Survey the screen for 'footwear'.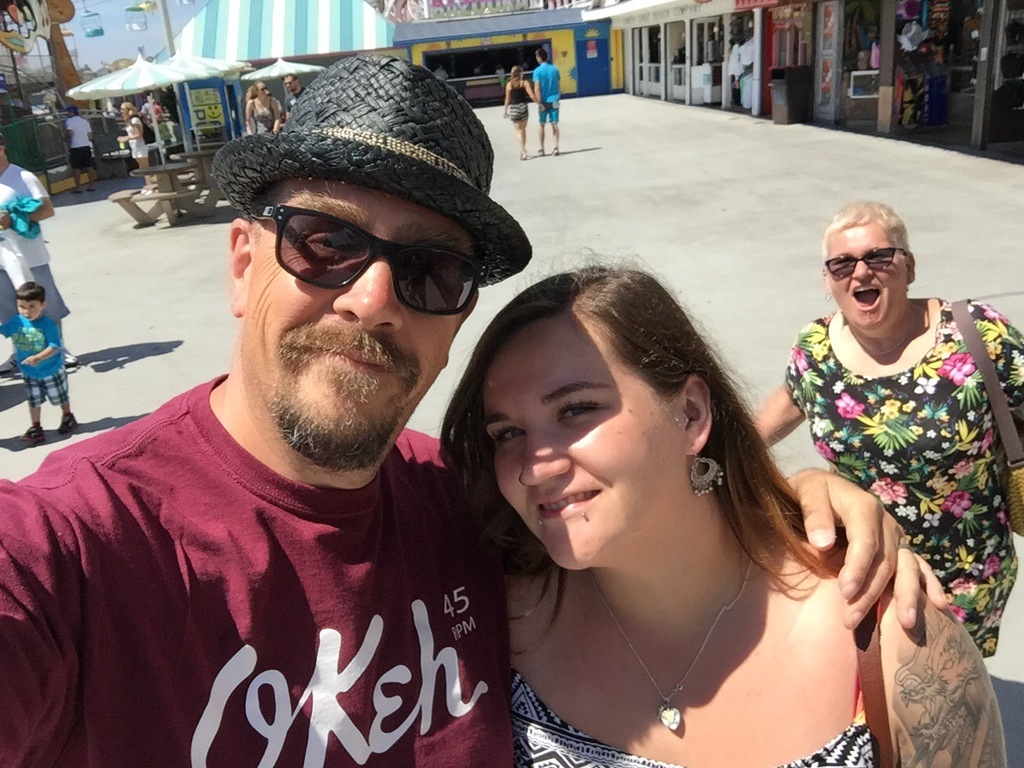
Survey found: box=[142, 183, 154, 198].
